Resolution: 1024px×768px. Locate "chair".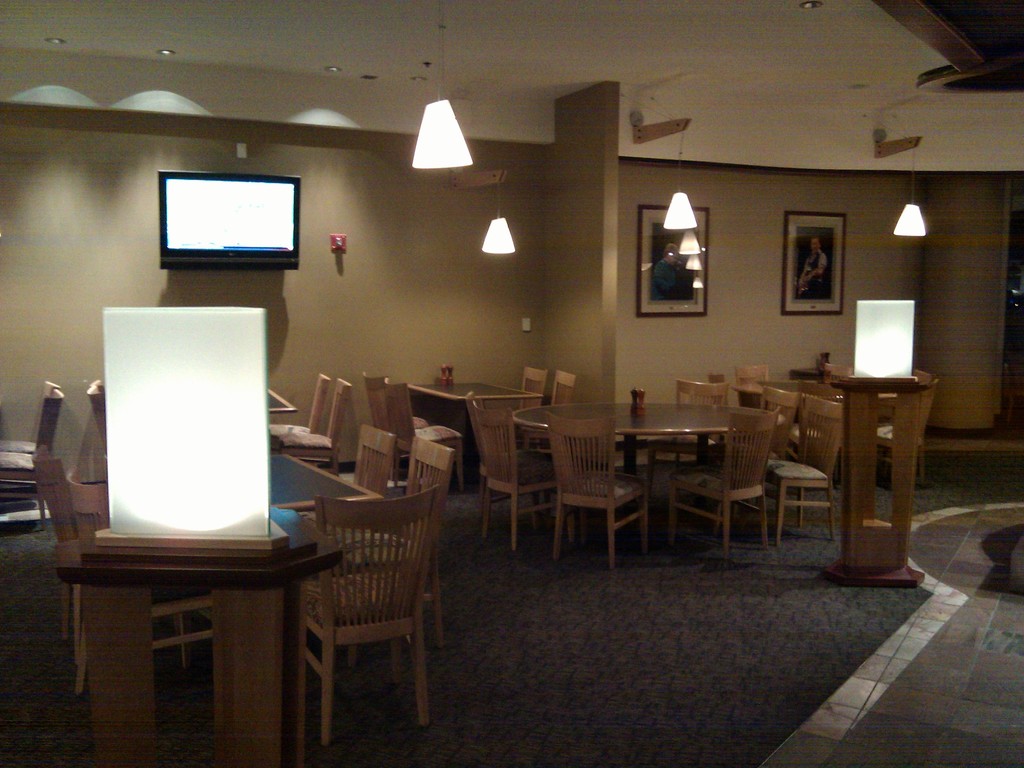
<region>293, 426, 392, 532</region>.
